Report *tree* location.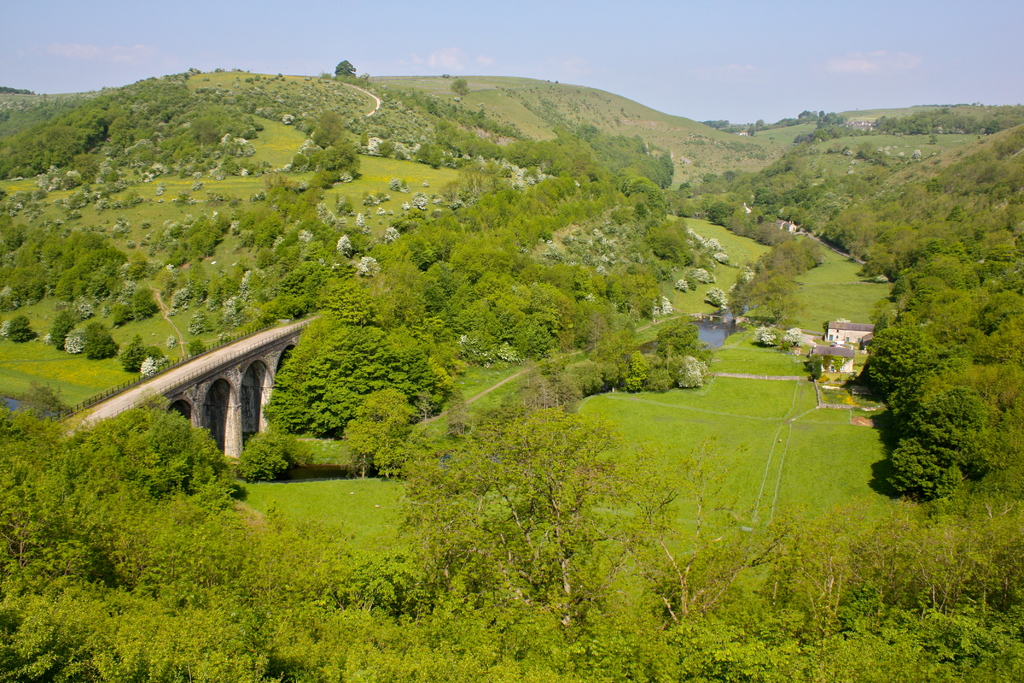
Report: [left=6, top=313, right=45, bottom=350].
